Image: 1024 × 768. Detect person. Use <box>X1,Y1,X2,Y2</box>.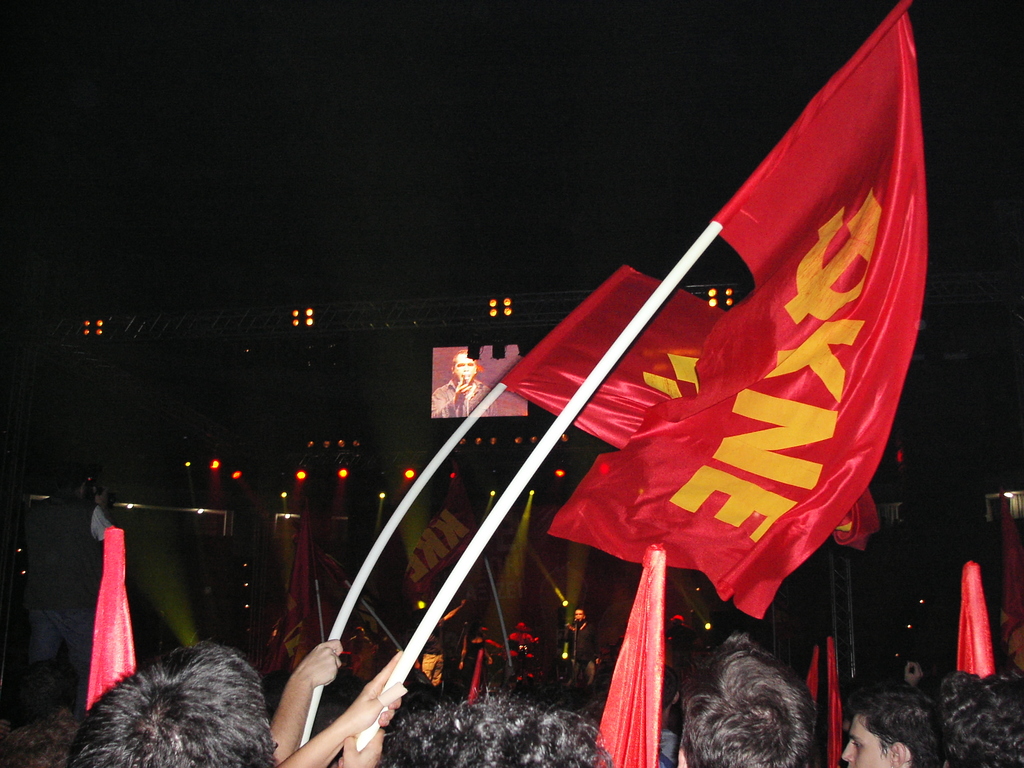
<box>57,636,408,767</box>.
